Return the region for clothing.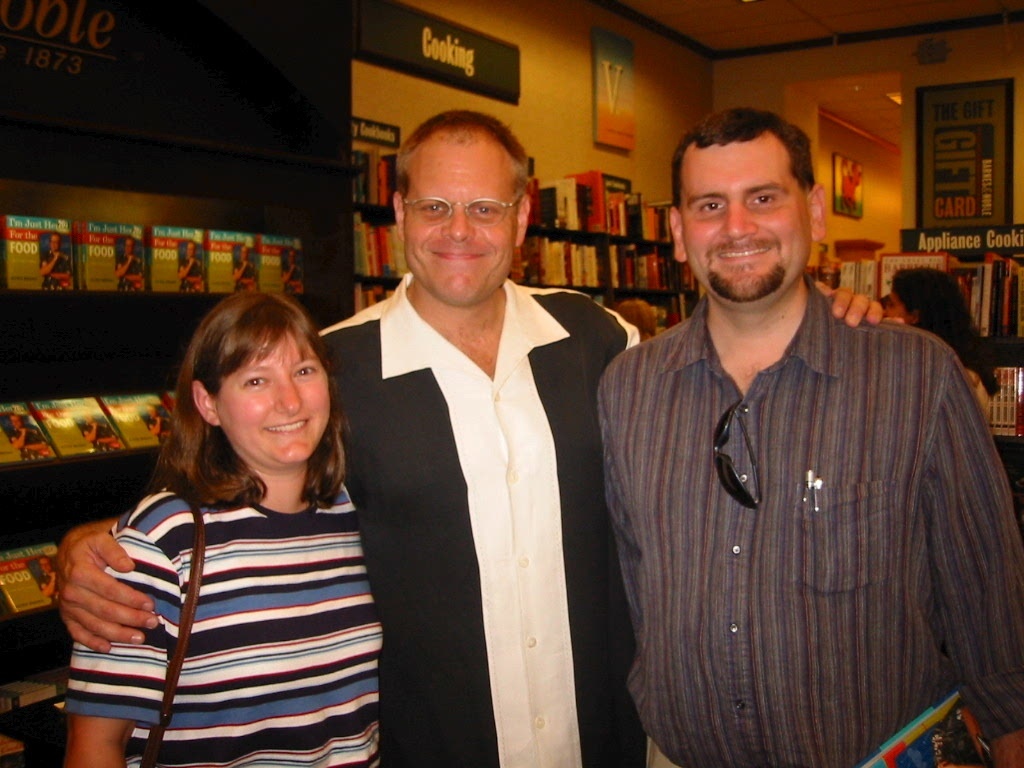
(left=587, top=246, right=1002, bottom=753).
